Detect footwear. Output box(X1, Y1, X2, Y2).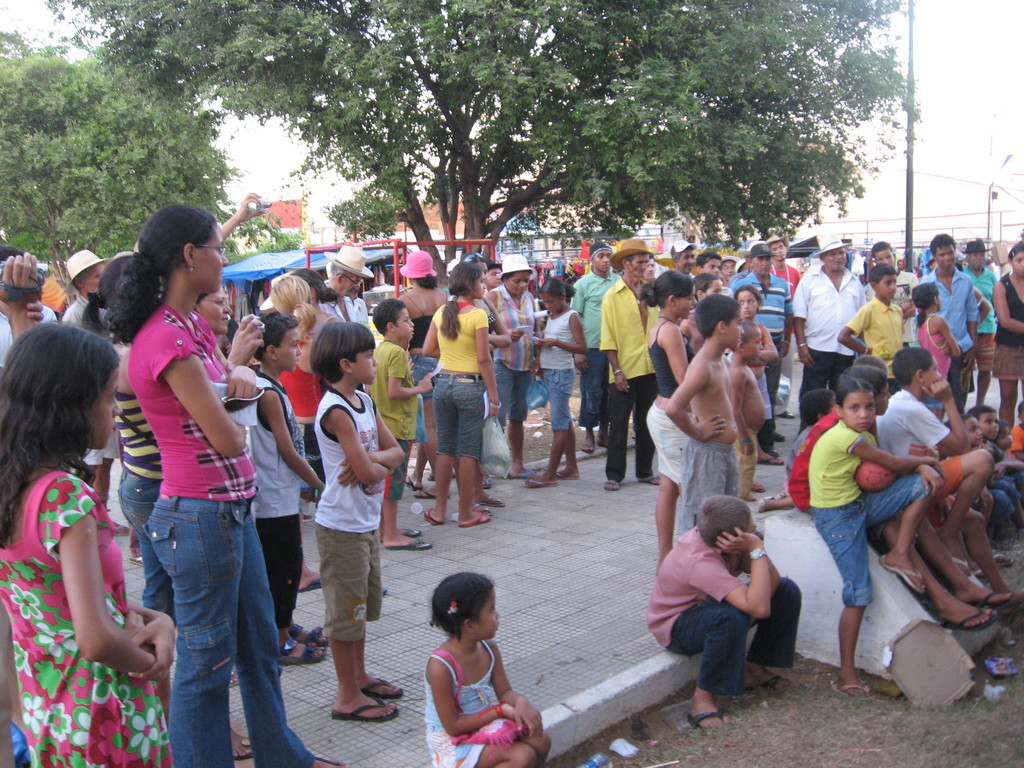
box(459, 507, 491, 527).
